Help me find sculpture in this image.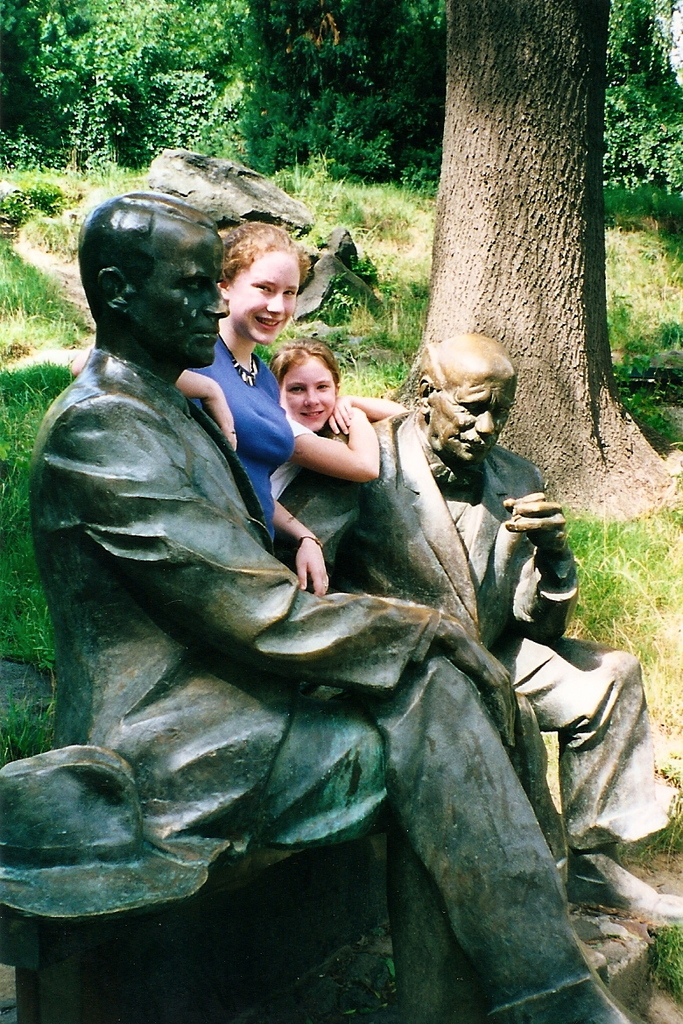
Found it: l=332, t=331, r=682, b=914.
